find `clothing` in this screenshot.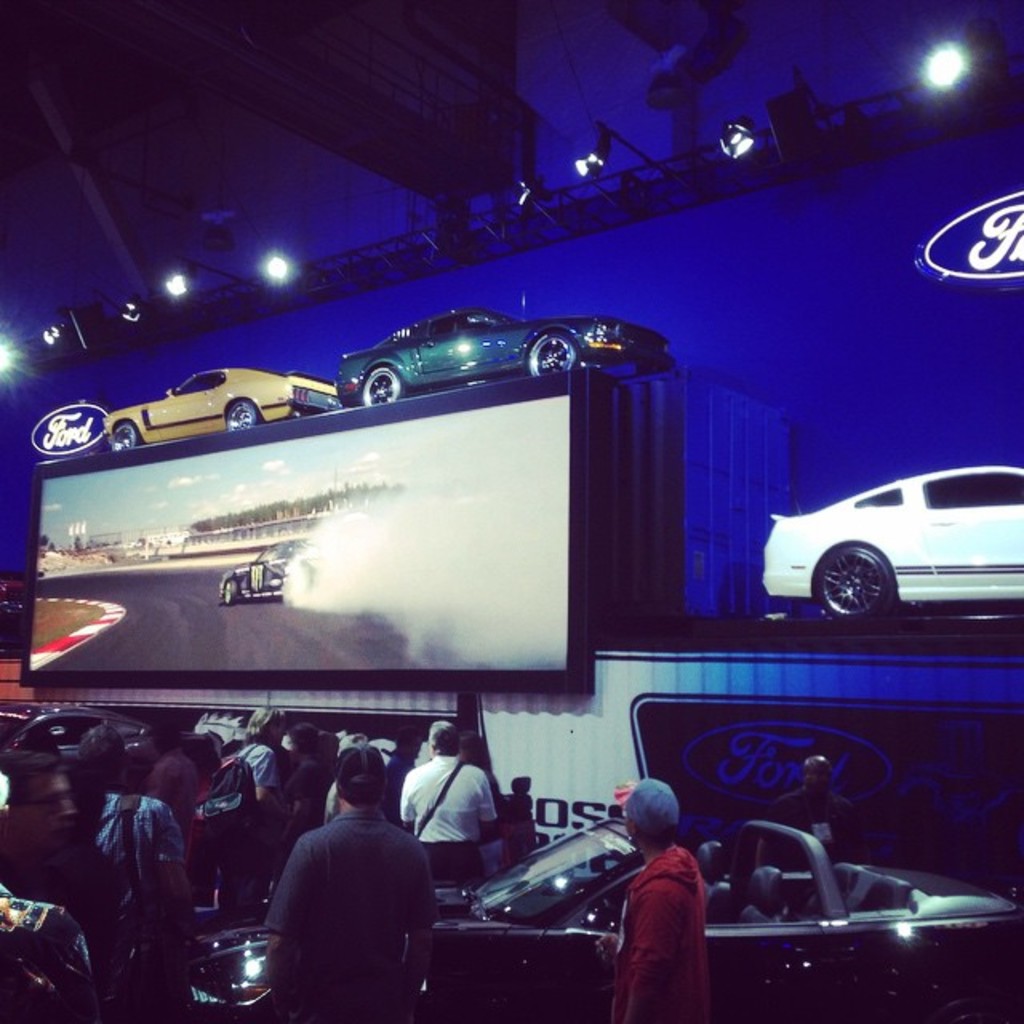
The bounding box for `clothing` is pyautogui.locateOnScreen(10, 814, 142, 974).
